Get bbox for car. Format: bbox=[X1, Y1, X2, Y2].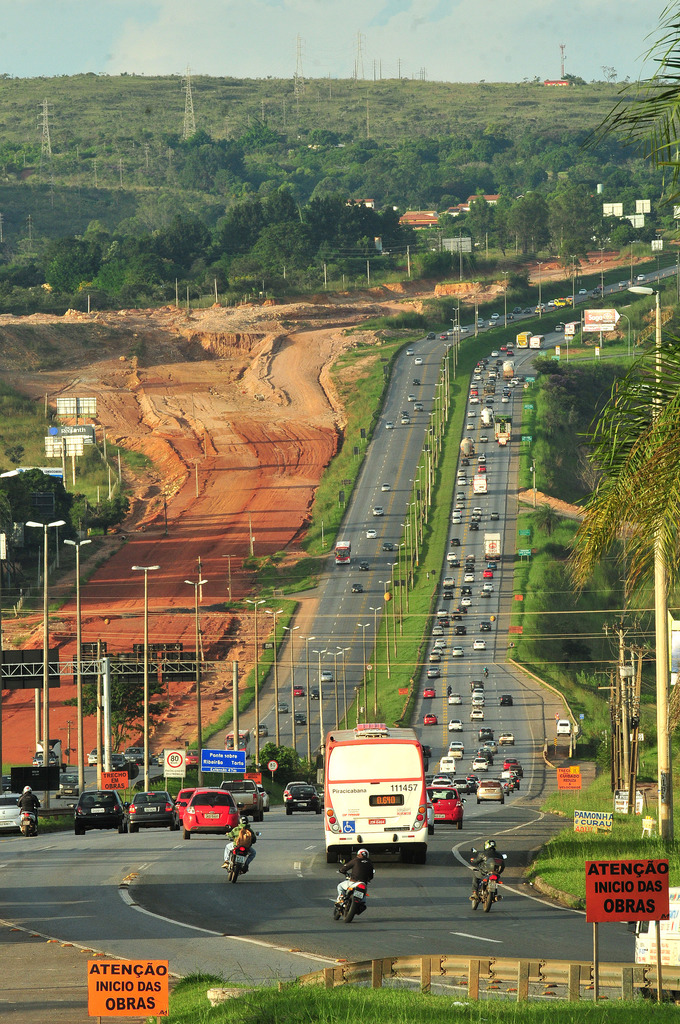
bbox=[482, 581, 494, 591].
